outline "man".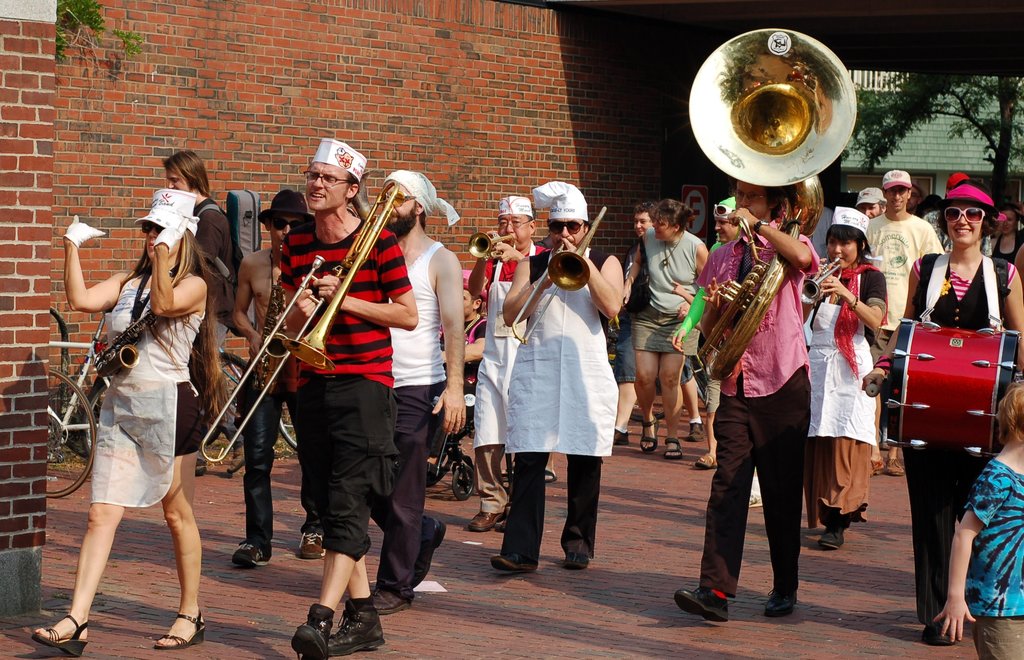
Outline: (x1=474, y1=201, x2=541, y2=533).
